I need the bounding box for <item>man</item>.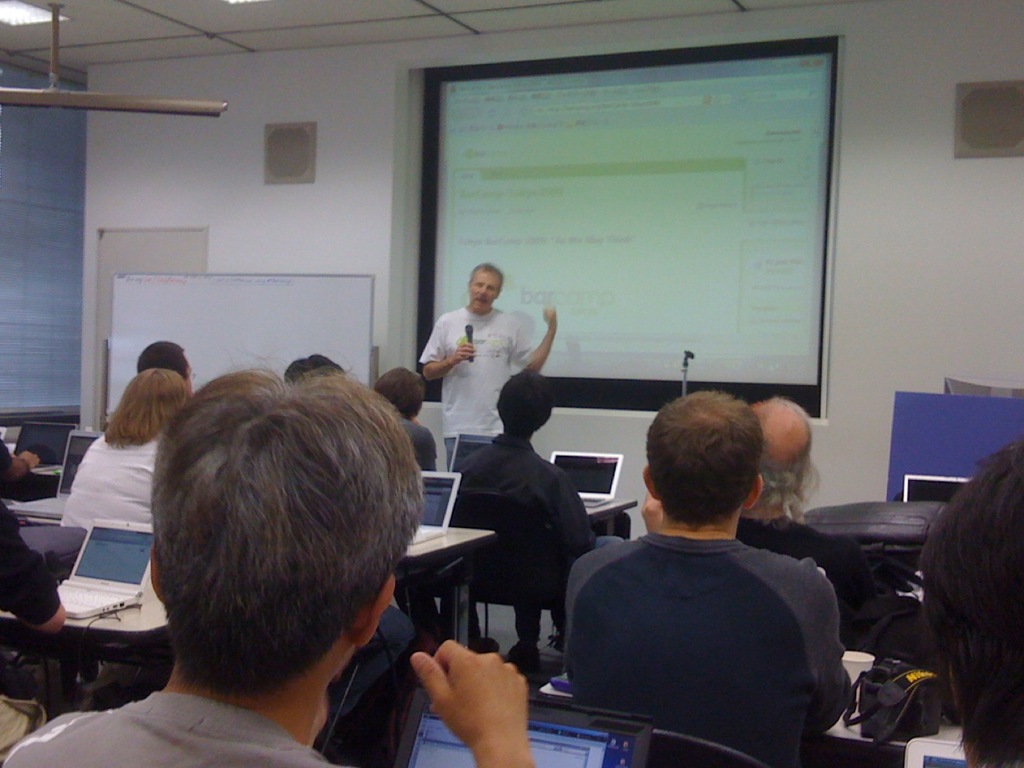
Here it is: box(737, 398, 890, 650).
